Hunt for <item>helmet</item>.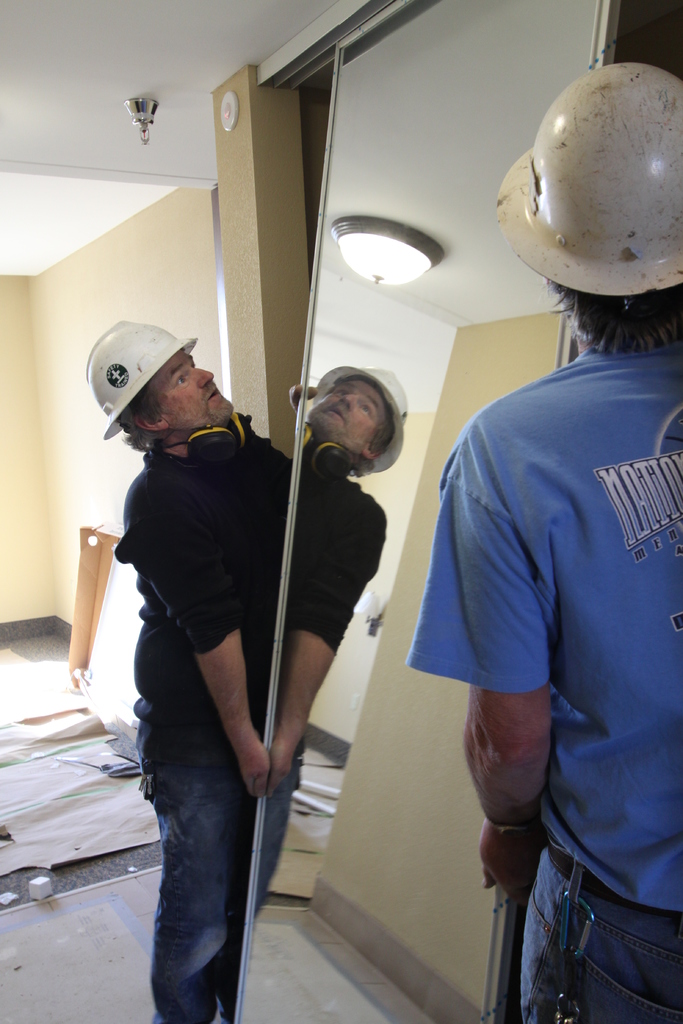
Hunted down at bbox=(309, 353, 430, 474).
